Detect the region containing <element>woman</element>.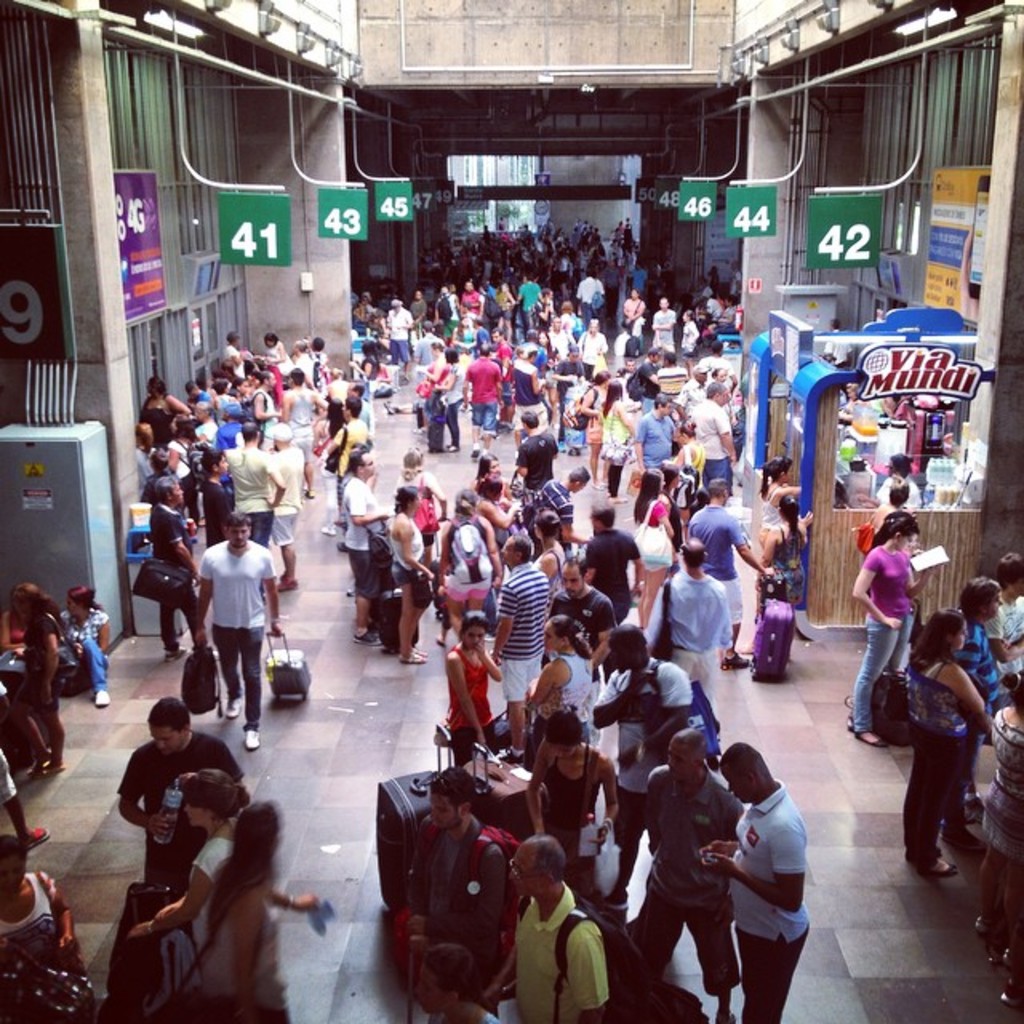
<box>614,290,648,360</box>.
